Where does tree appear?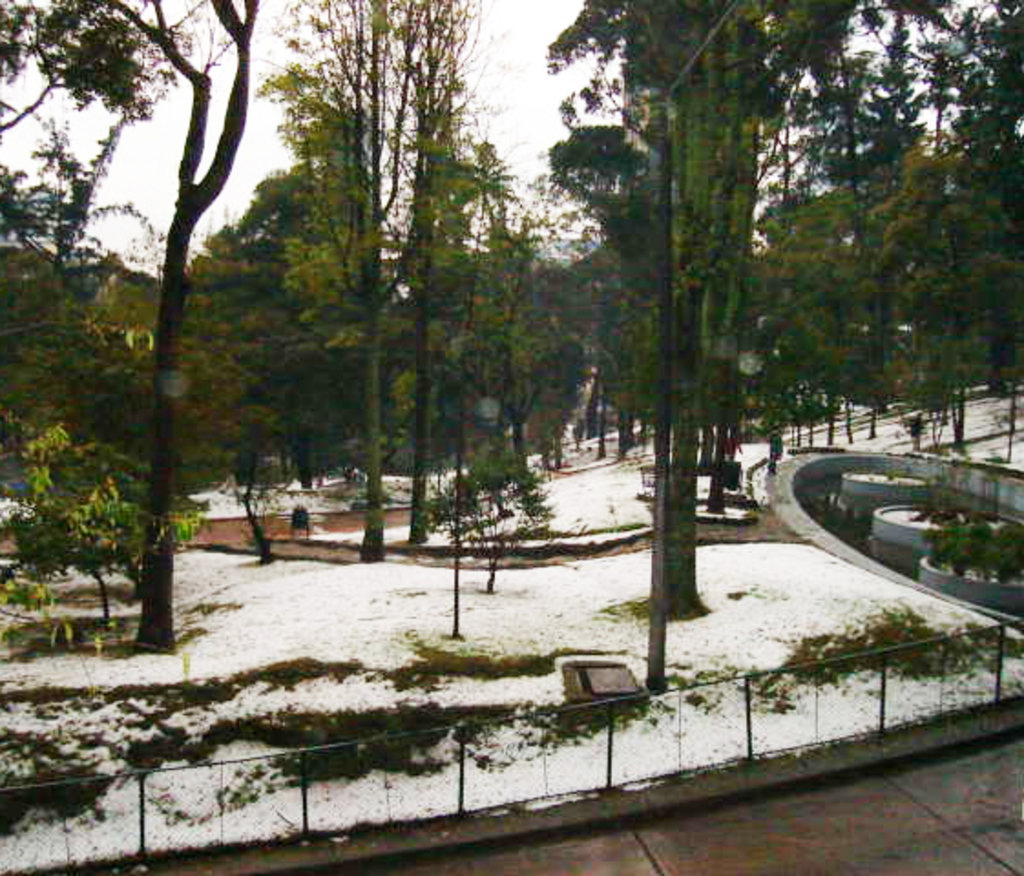
Appears at locate(51, 20, 288, 644).
